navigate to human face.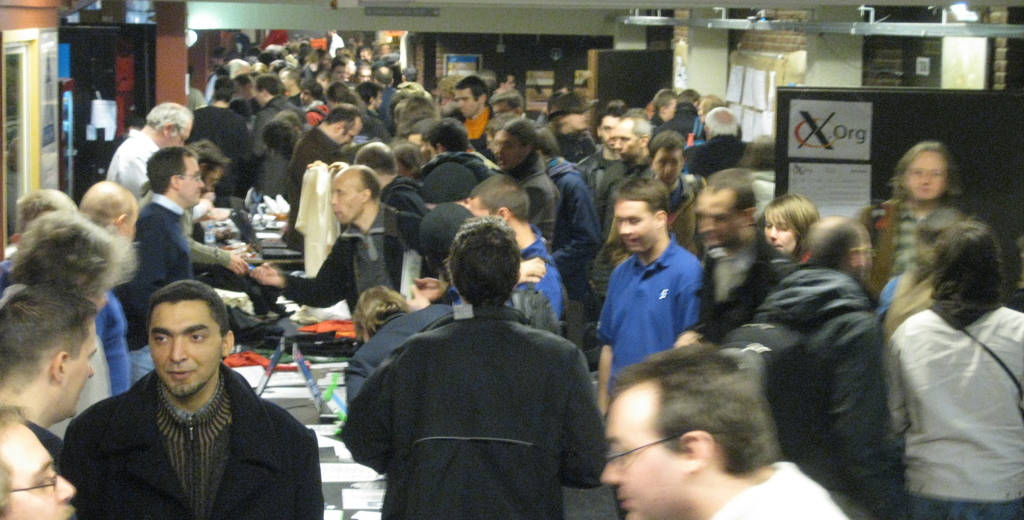
Navigation target: box=[340, 118, 361, 146].
